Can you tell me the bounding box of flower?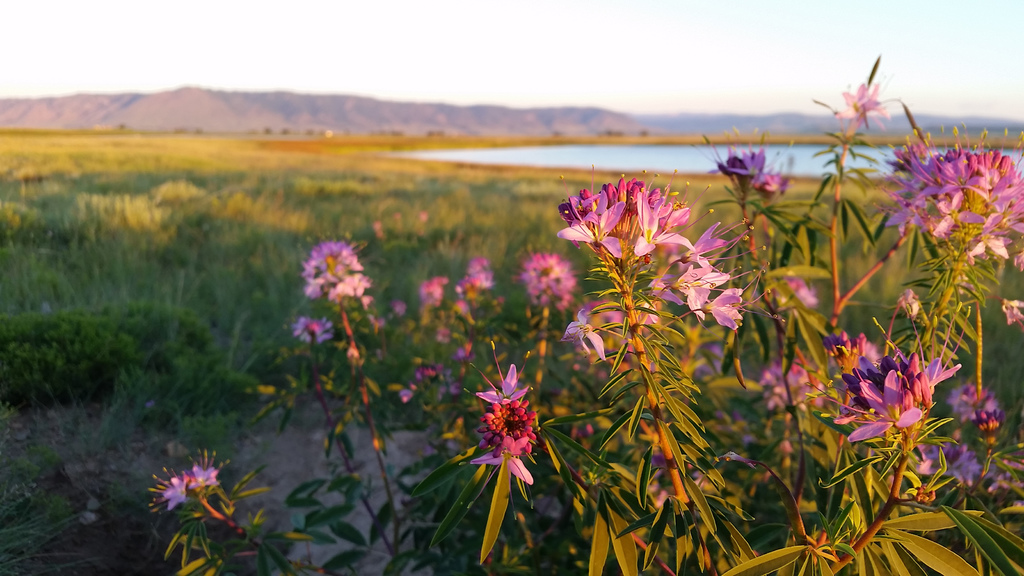
bbox=(462, 342, 533, 413).
